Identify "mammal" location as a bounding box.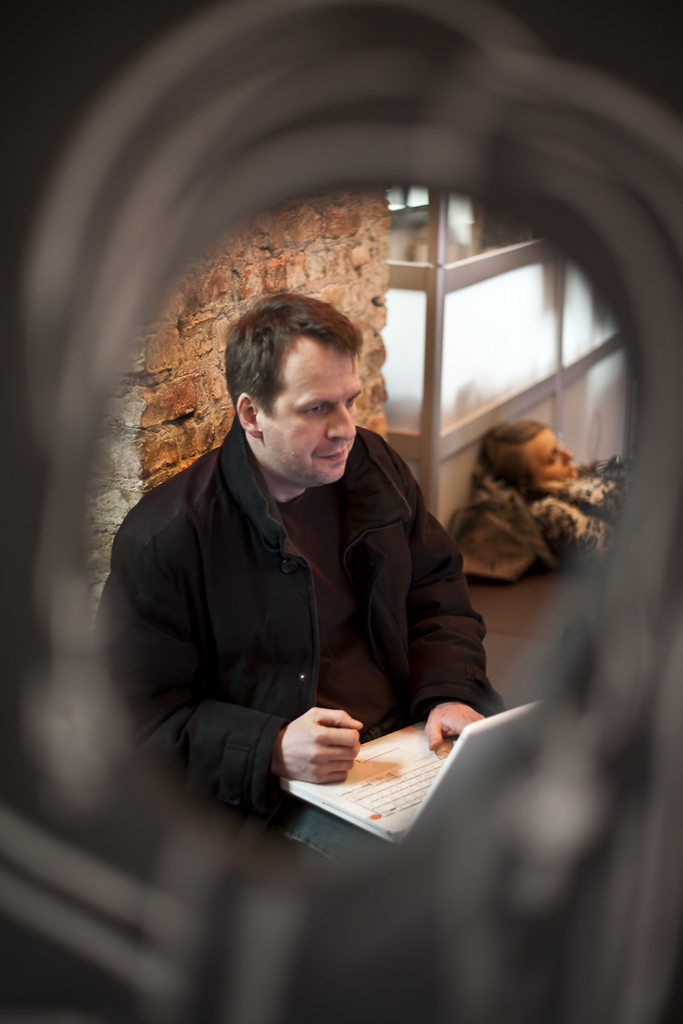
select_region(474, 412, 630, 565).
